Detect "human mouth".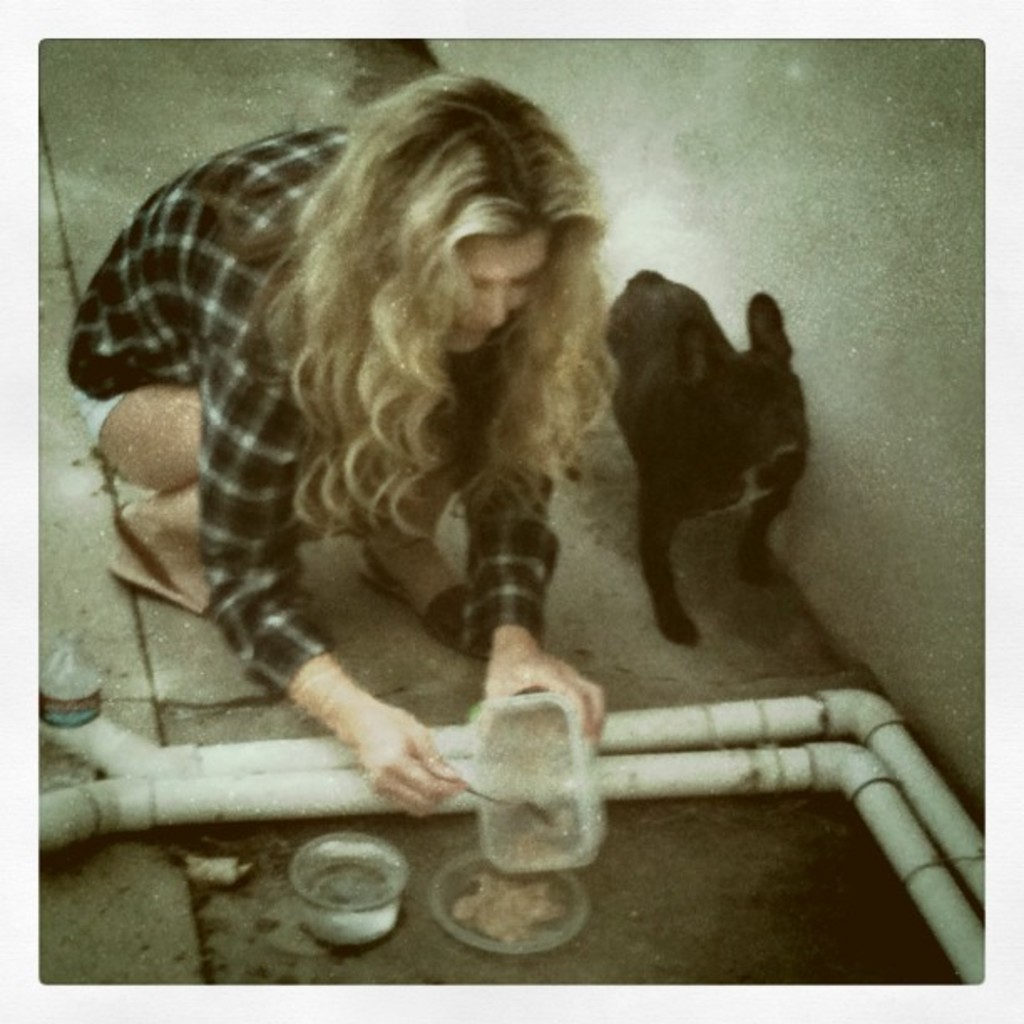
Detected at region(458, 323, 497, 351).
